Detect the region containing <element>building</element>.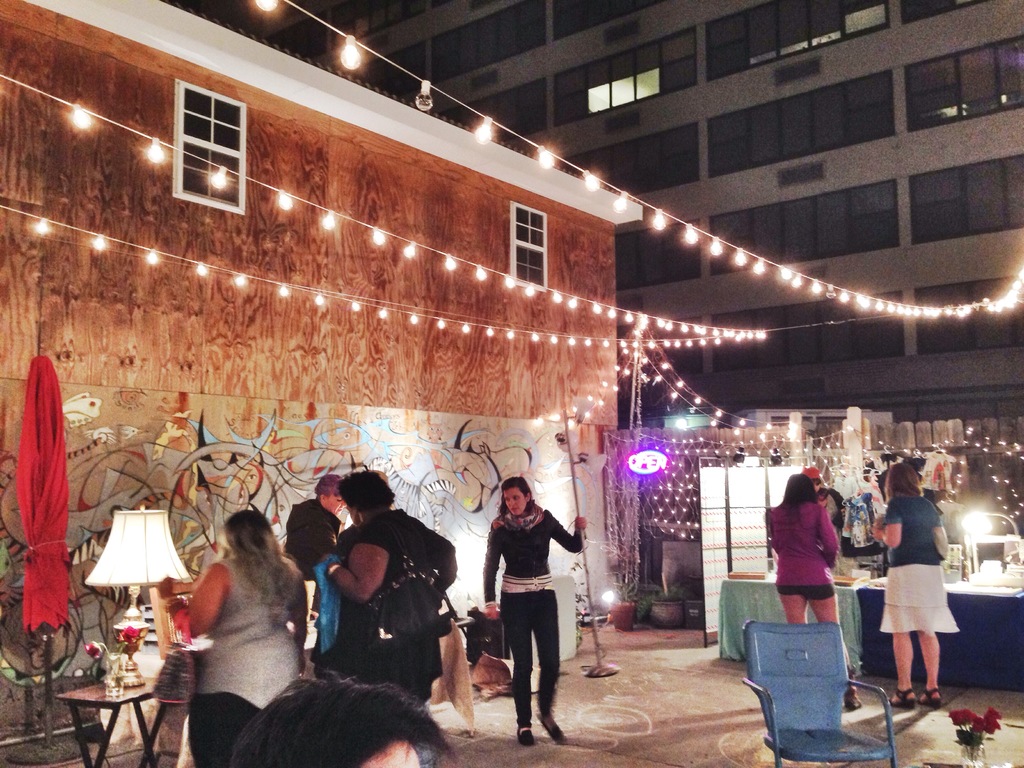
bbox=[255, 0, 1023, 452].
